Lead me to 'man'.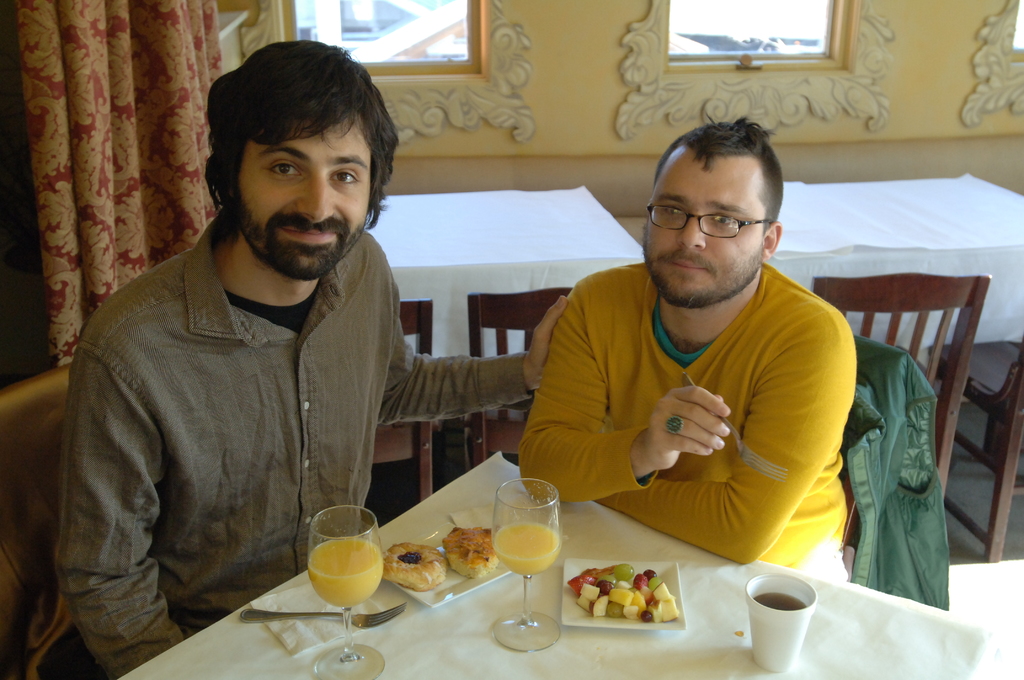
Lead to (36, 39, 565, 679).
